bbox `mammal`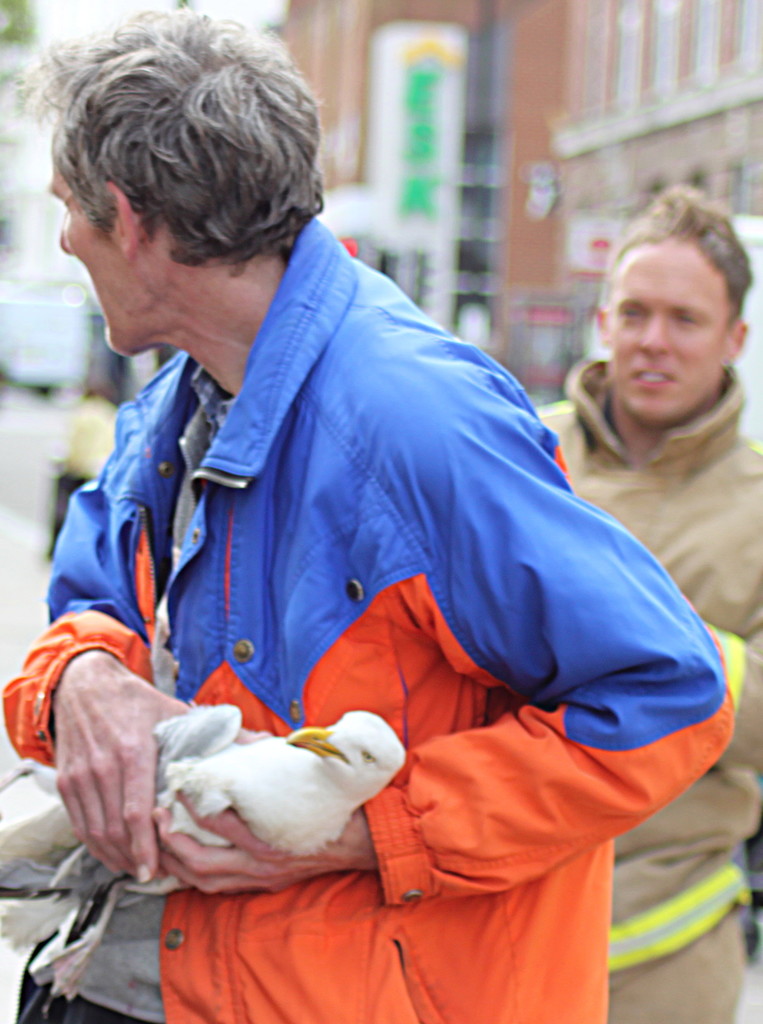
[left=1, top=93, right=738, bottom=947]
